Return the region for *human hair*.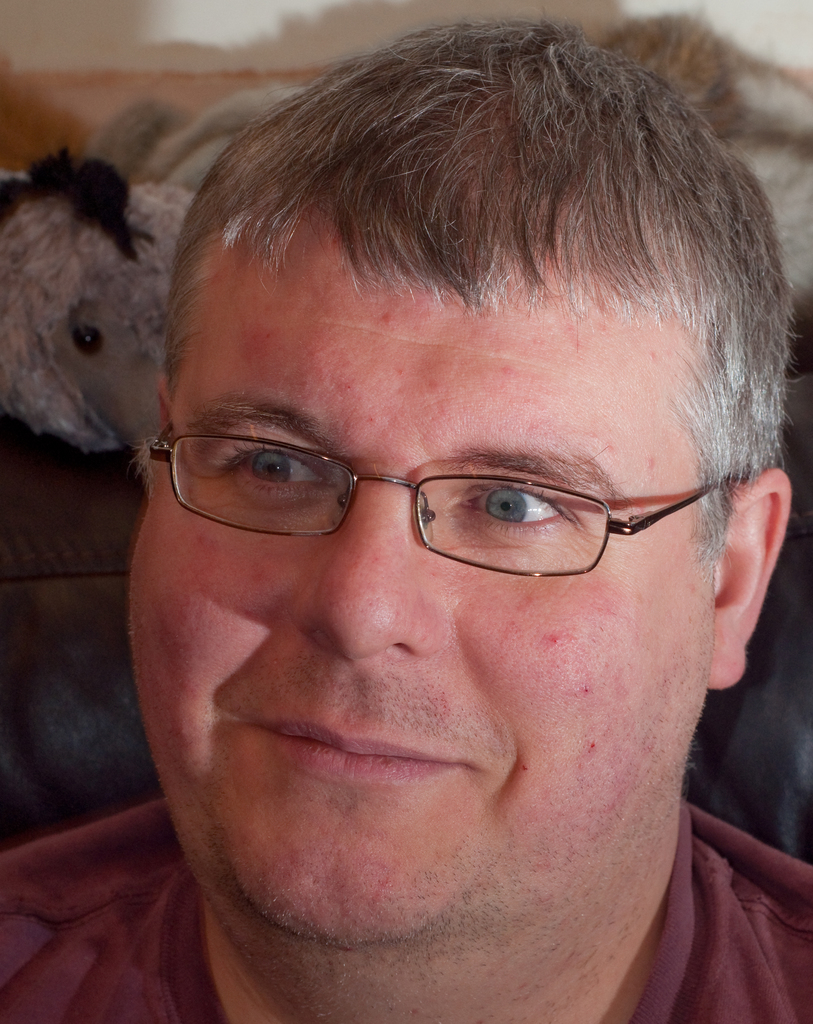
detection(134, 12, 753, 488).
